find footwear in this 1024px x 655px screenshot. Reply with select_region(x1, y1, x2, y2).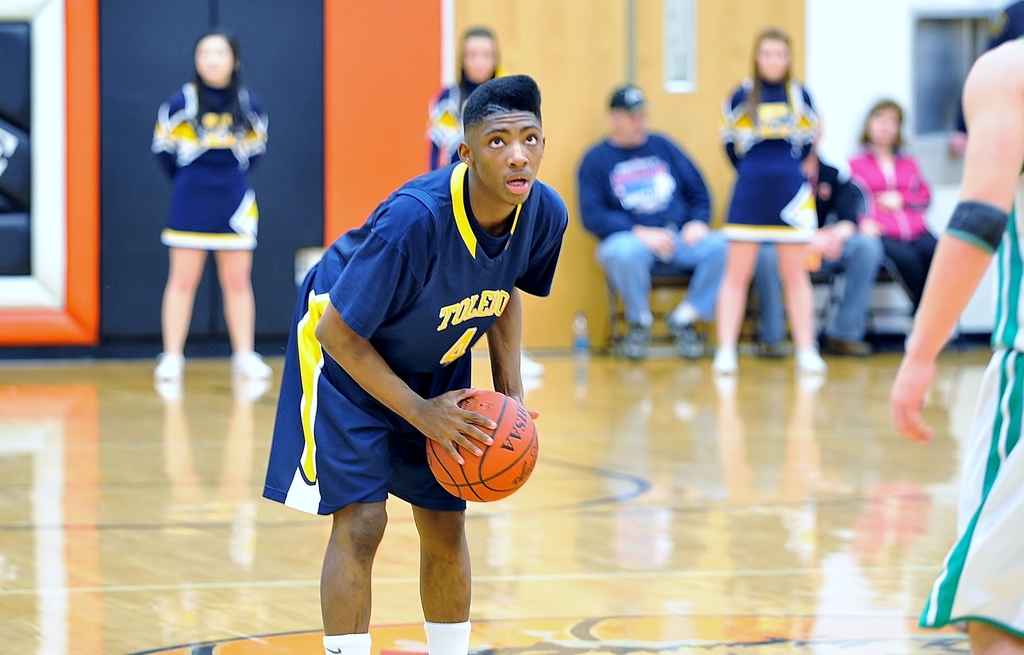
select_region(833, 337, 873, 355).
